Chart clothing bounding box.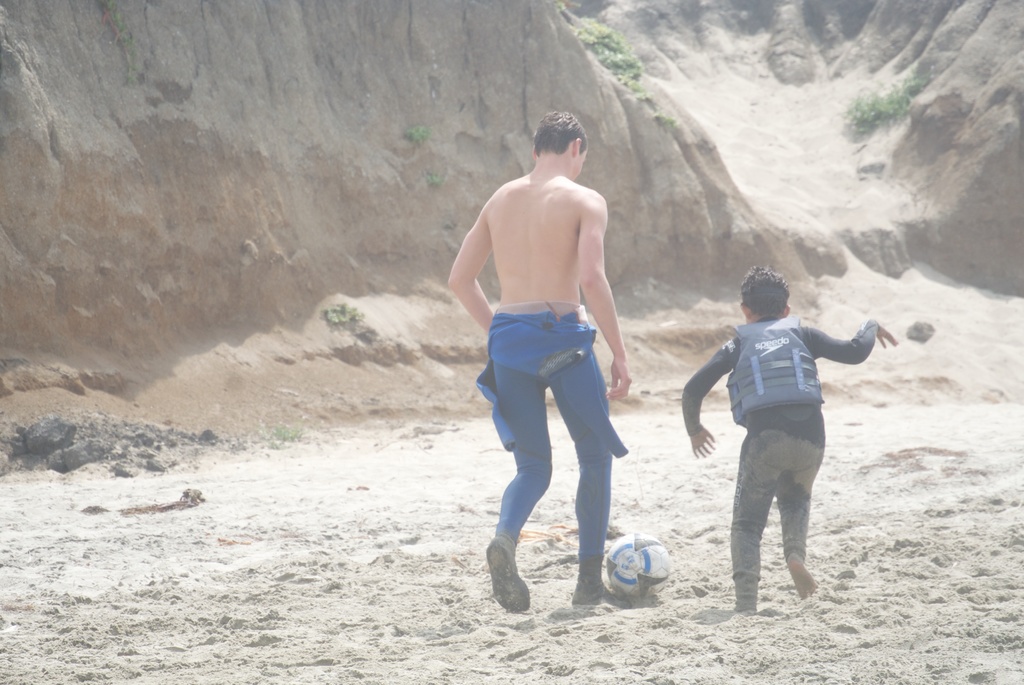
Charted: detection(700, 271, 859, 591).
